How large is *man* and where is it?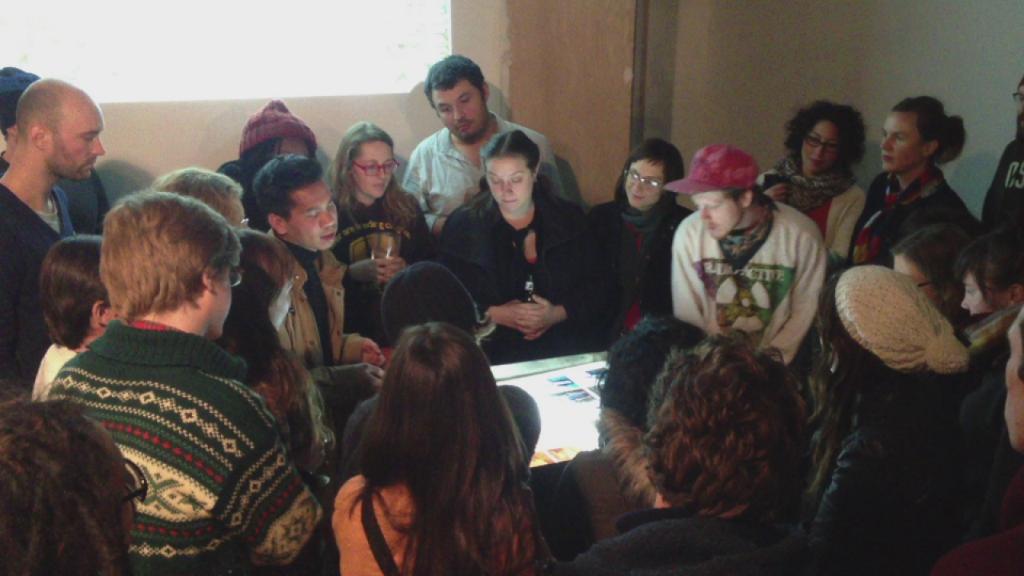
Bounding box: detection(388, 54, 574, 245).
